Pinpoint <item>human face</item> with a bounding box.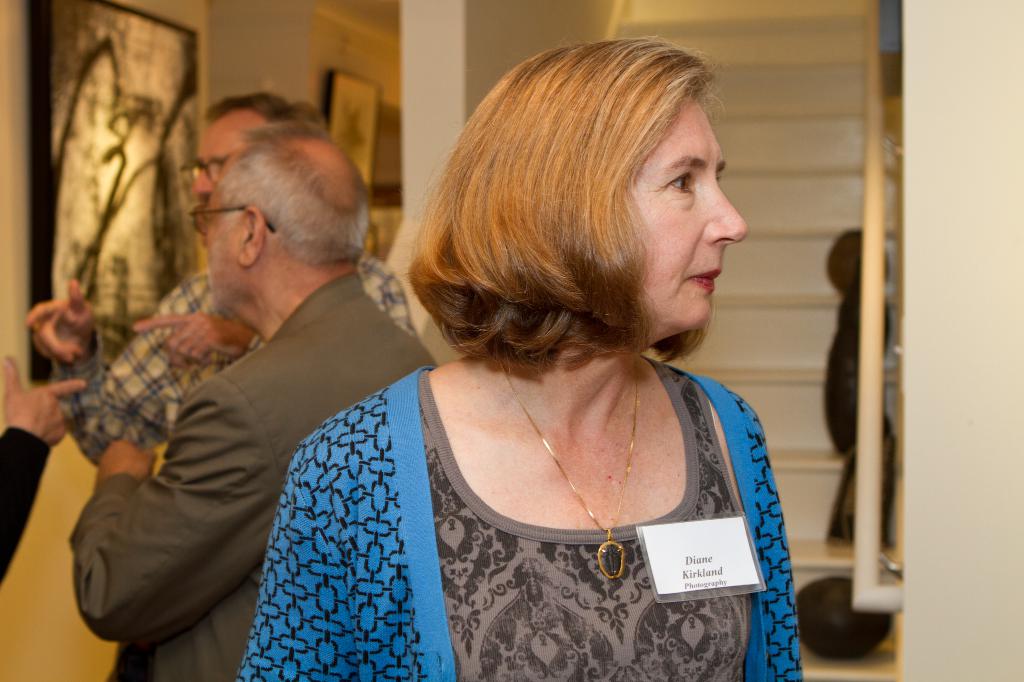
(210, 157, 246, 315).
